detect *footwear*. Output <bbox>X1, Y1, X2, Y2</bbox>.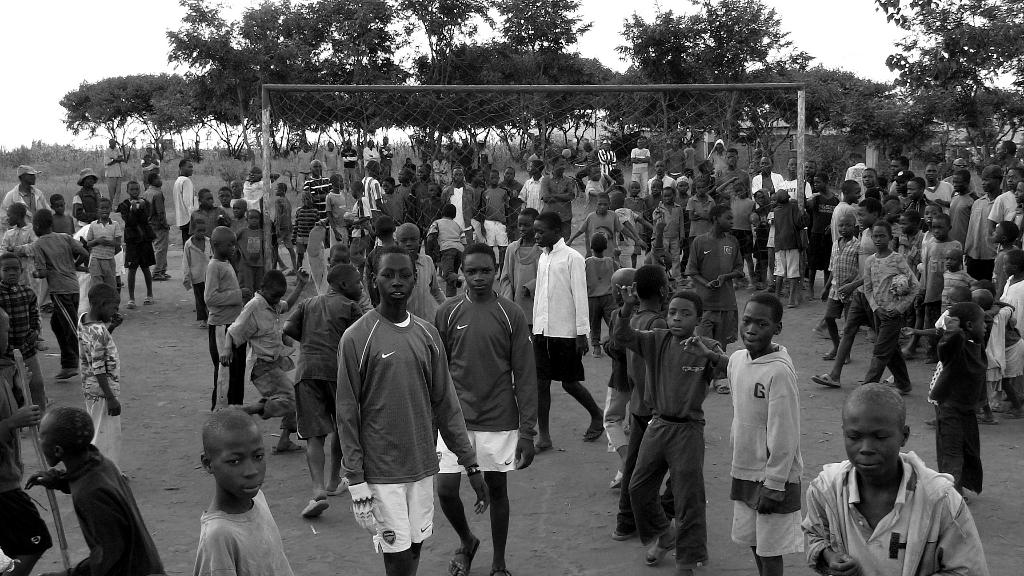
<bbox>325, 473, 350, 495</bbox>.
